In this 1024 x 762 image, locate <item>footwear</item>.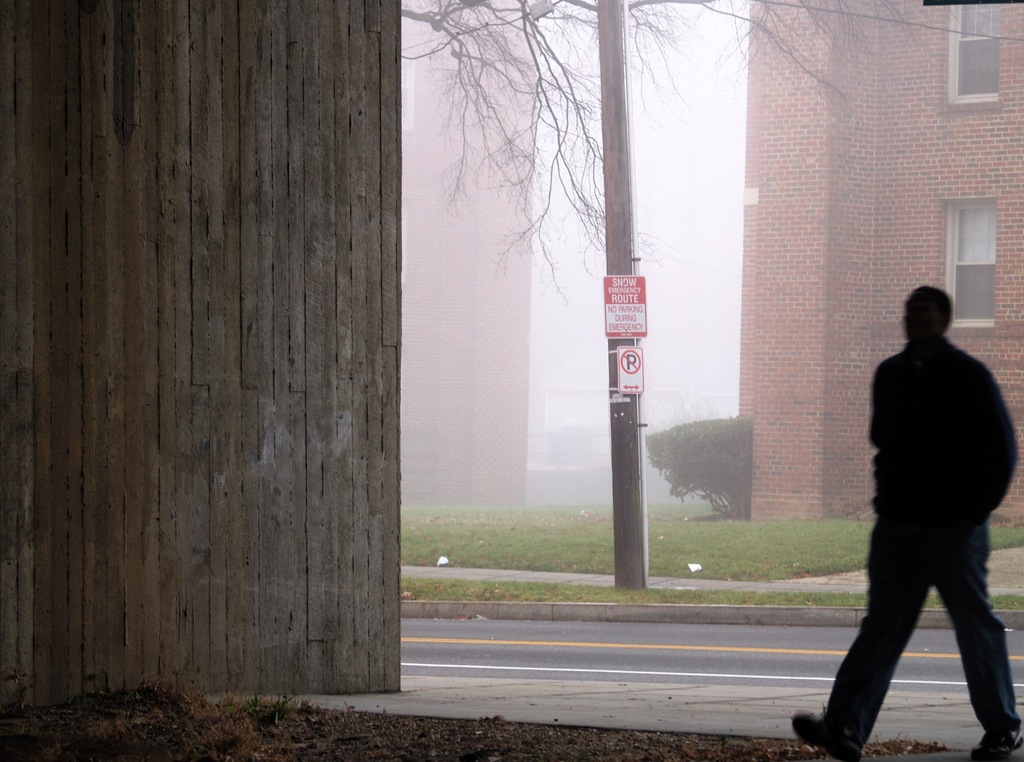
Bounding box: x1=970, y1=733, x2=1023, y2=761.
